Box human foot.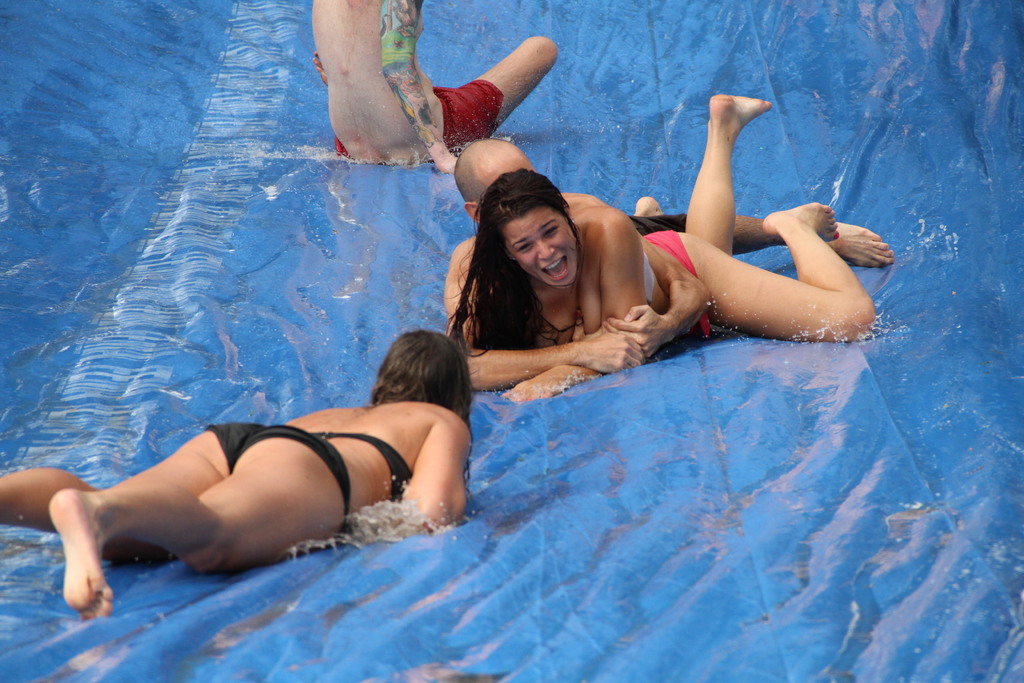
704,92,767,139.
